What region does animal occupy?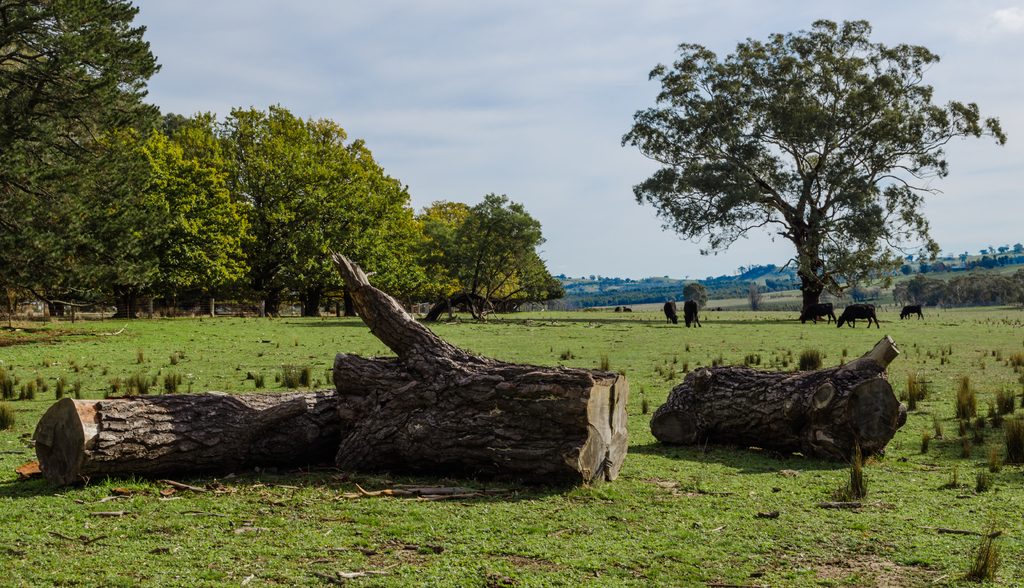
[899,299,929,320].
